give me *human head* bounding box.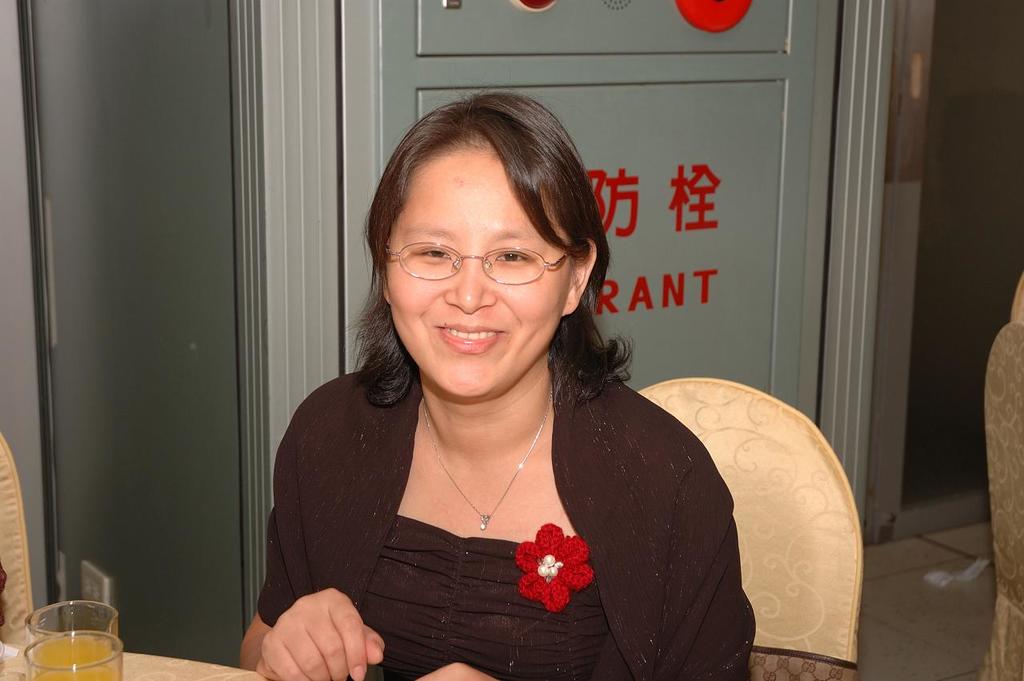
rect(374, 87, 615, 403).
